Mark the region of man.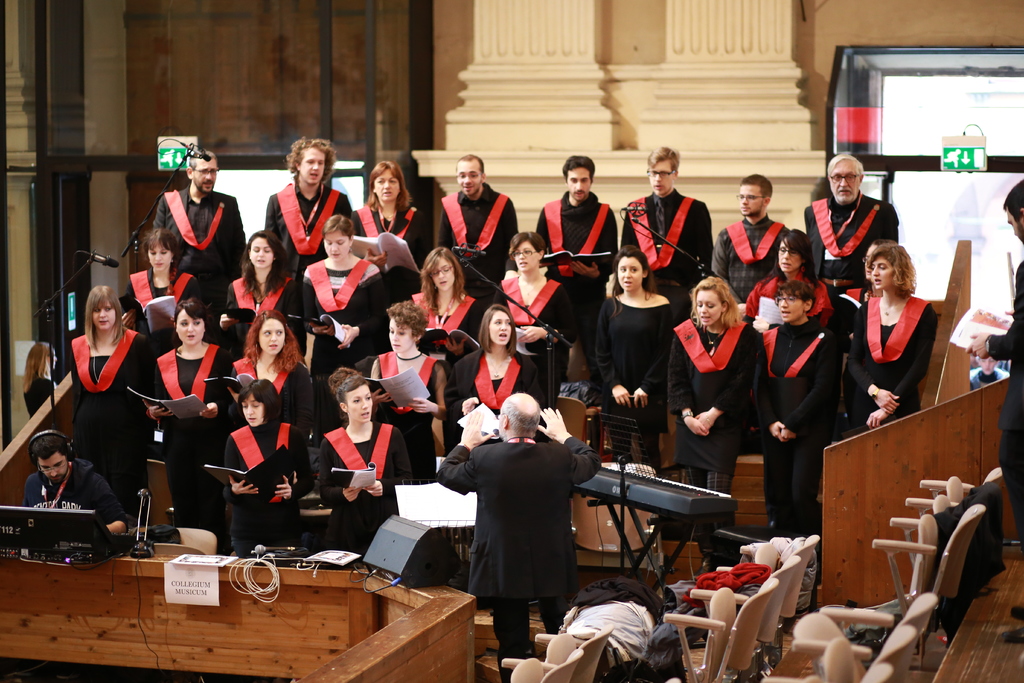
Region: detection(619, 145, 715, 327).
